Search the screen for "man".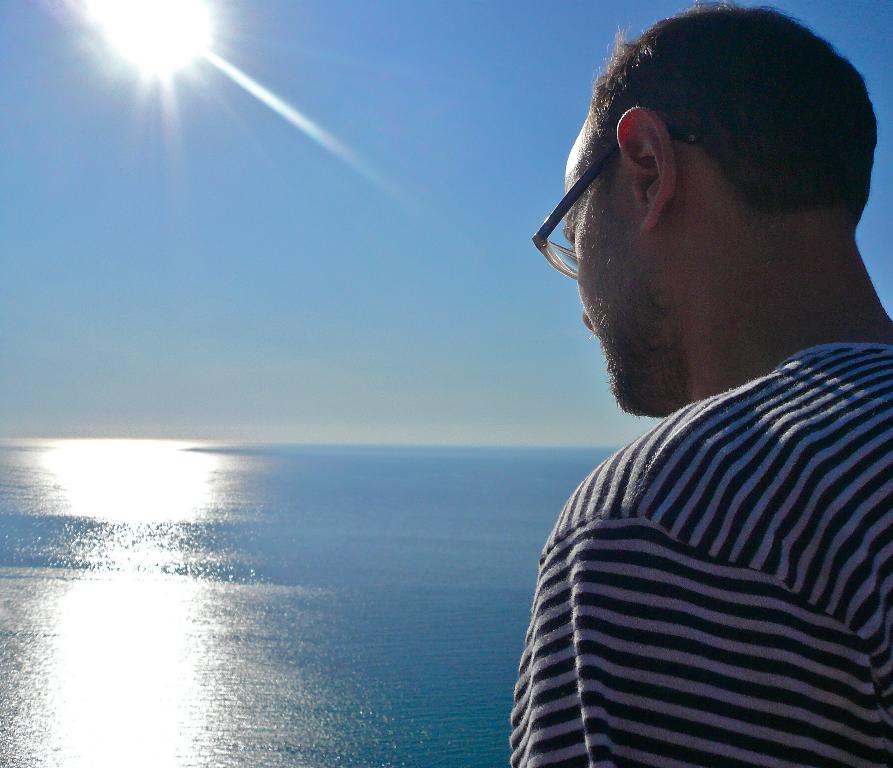
Found at select_region(466, 5, 892, 767).
